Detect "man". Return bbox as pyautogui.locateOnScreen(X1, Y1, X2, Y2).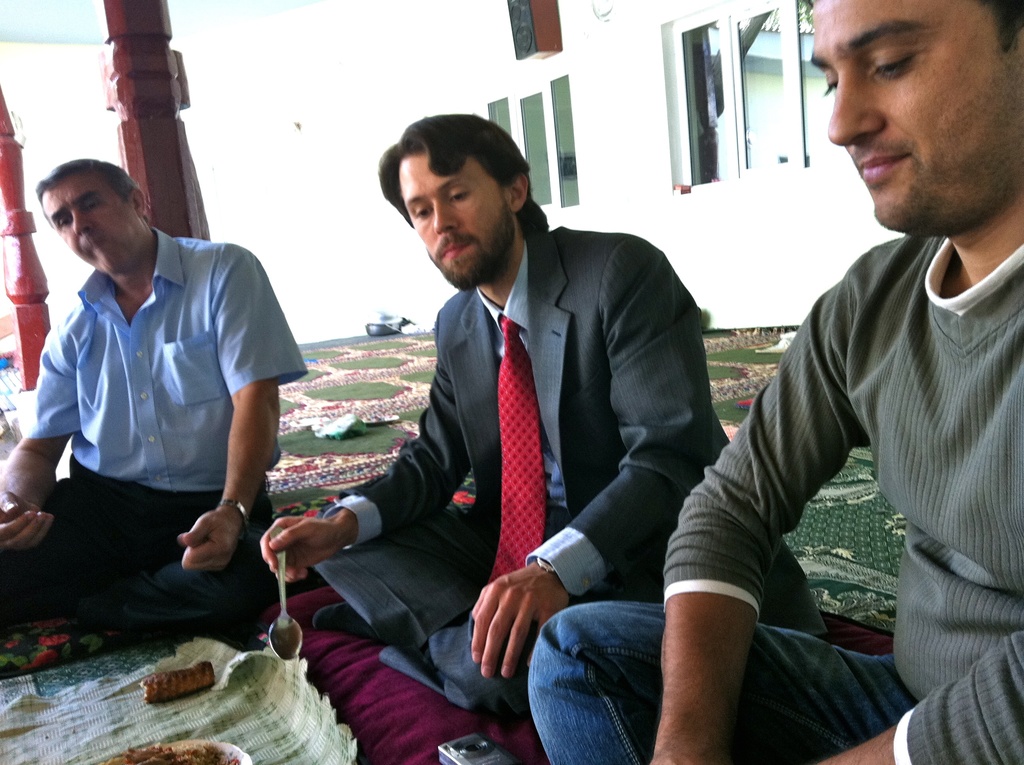
pyautogui.locateOnScreen(525, 0, 1023, 764).
